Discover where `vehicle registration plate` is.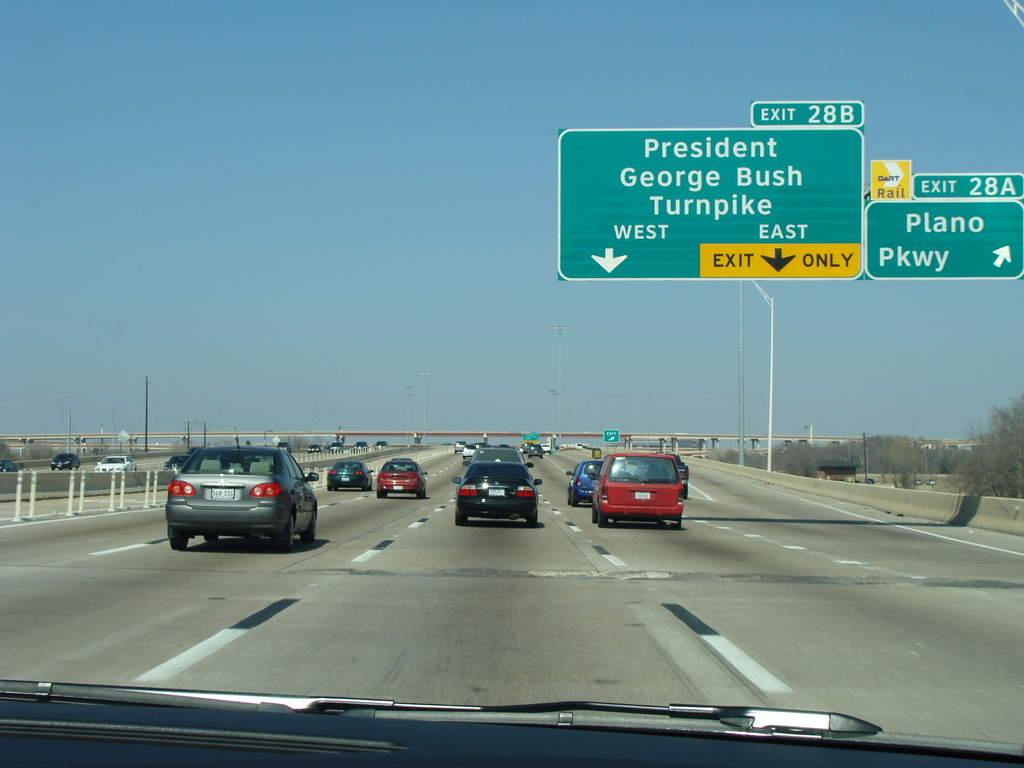
Discovered at Rect(490, 486, 506, 497).
